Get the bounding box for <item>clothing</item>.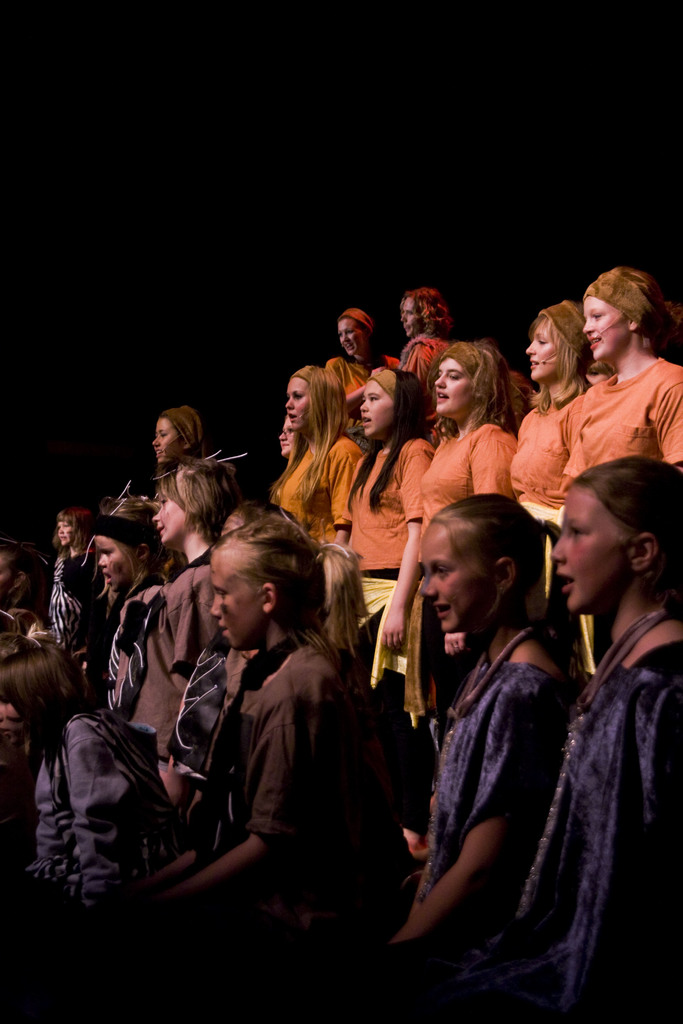
rect(563, 354, 682, 511).
